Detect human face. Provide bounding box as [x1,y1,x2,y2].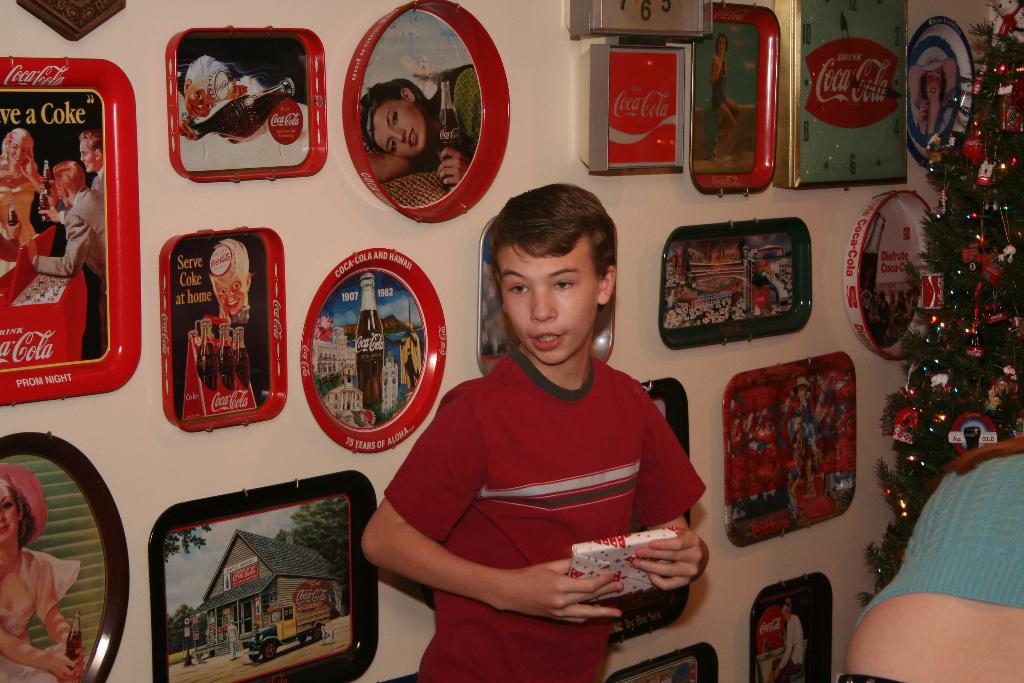
[78,133,97,173].
